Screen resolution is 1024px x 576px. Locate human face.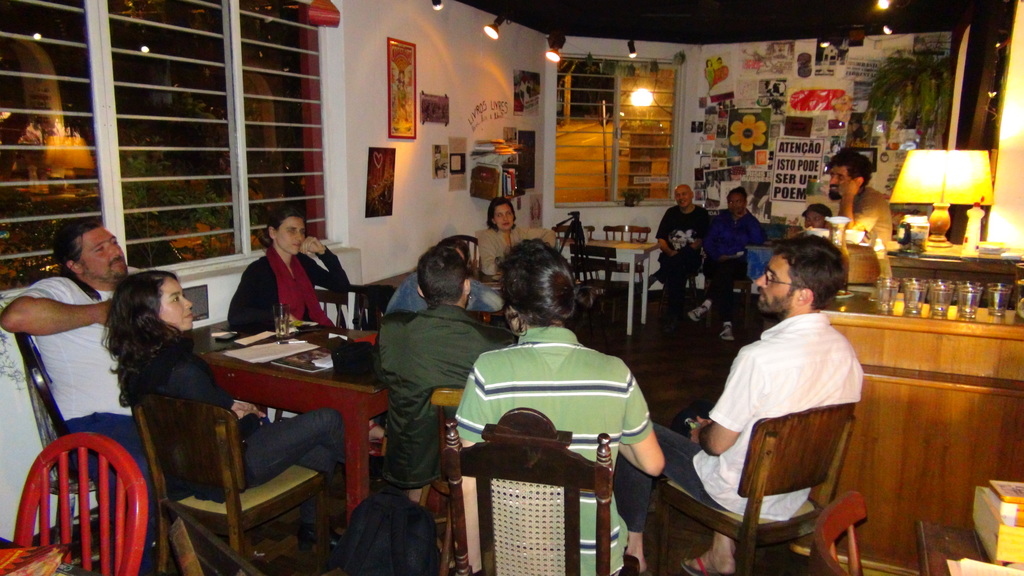
(left=87, top=230, right=126, bottom=286).
